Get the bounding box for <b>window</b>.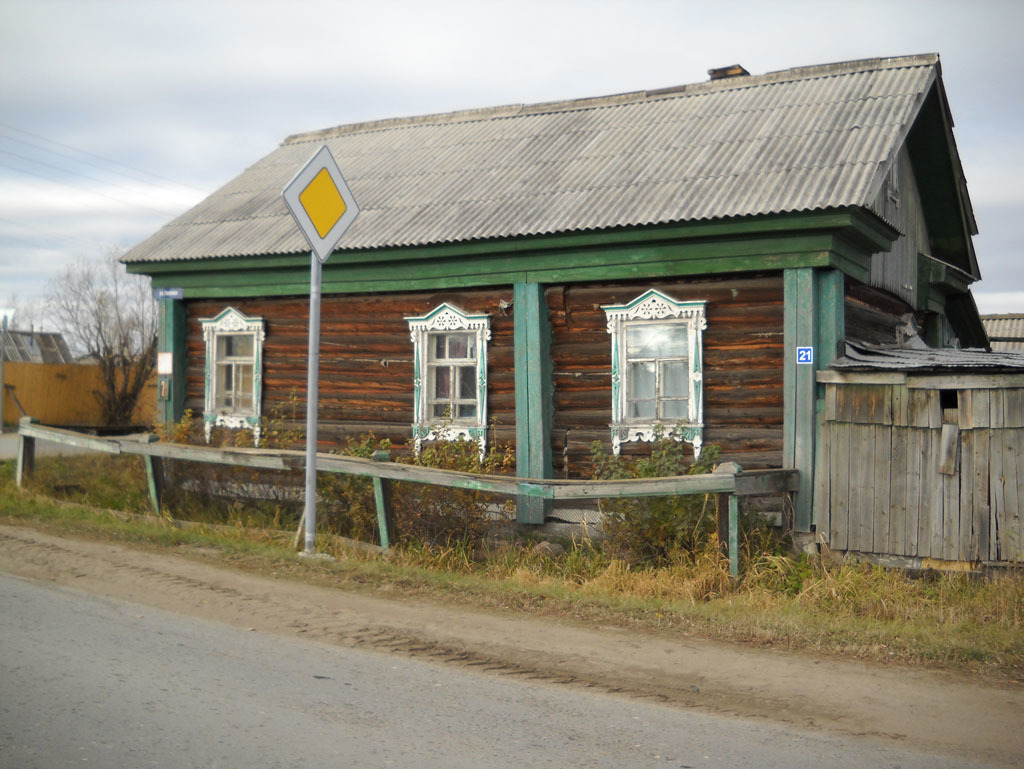
bbox=(400, 298, 493, 470).
